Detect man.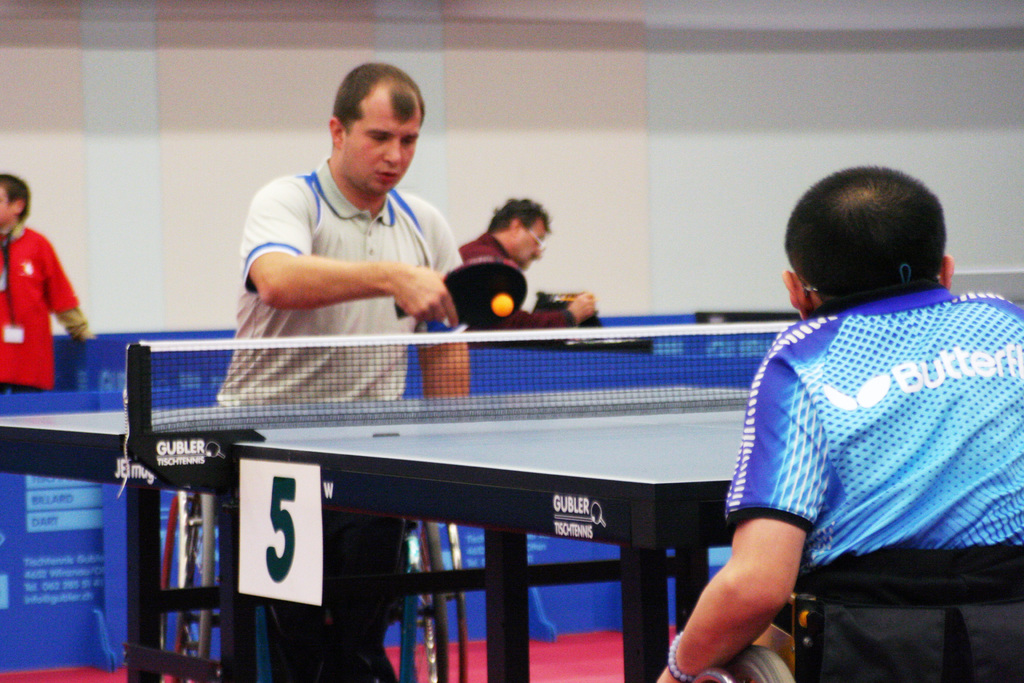
Detected at region(0, 170, 94, 396).
